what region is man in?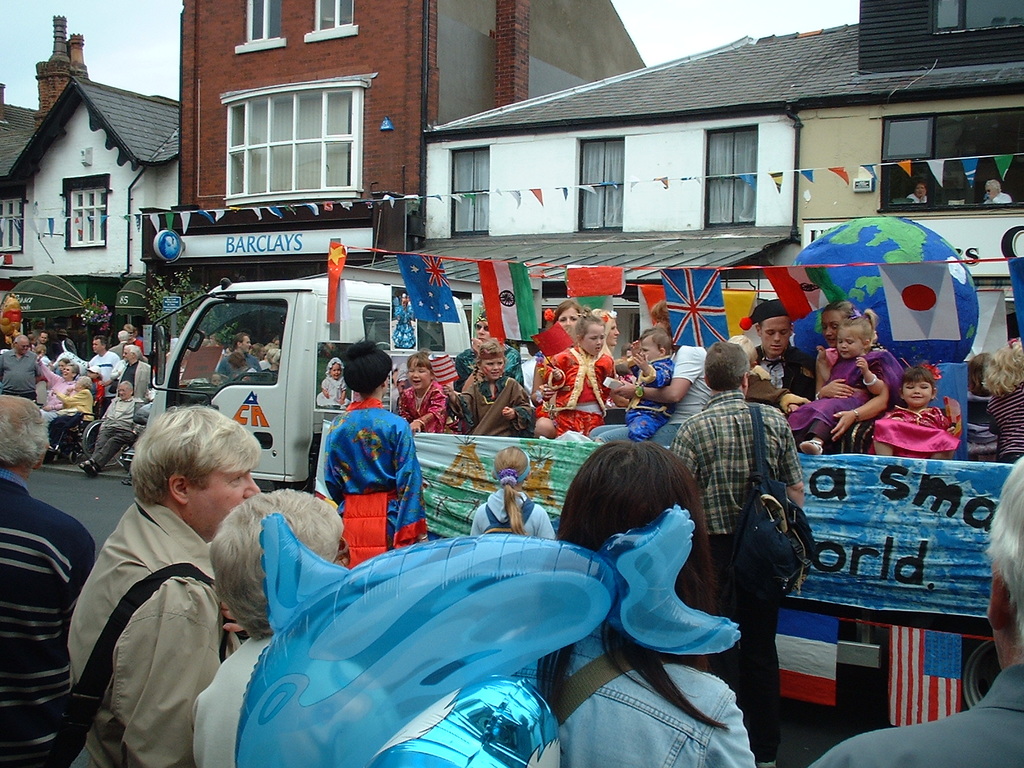
bbox=[65, 404, 268, 767].
